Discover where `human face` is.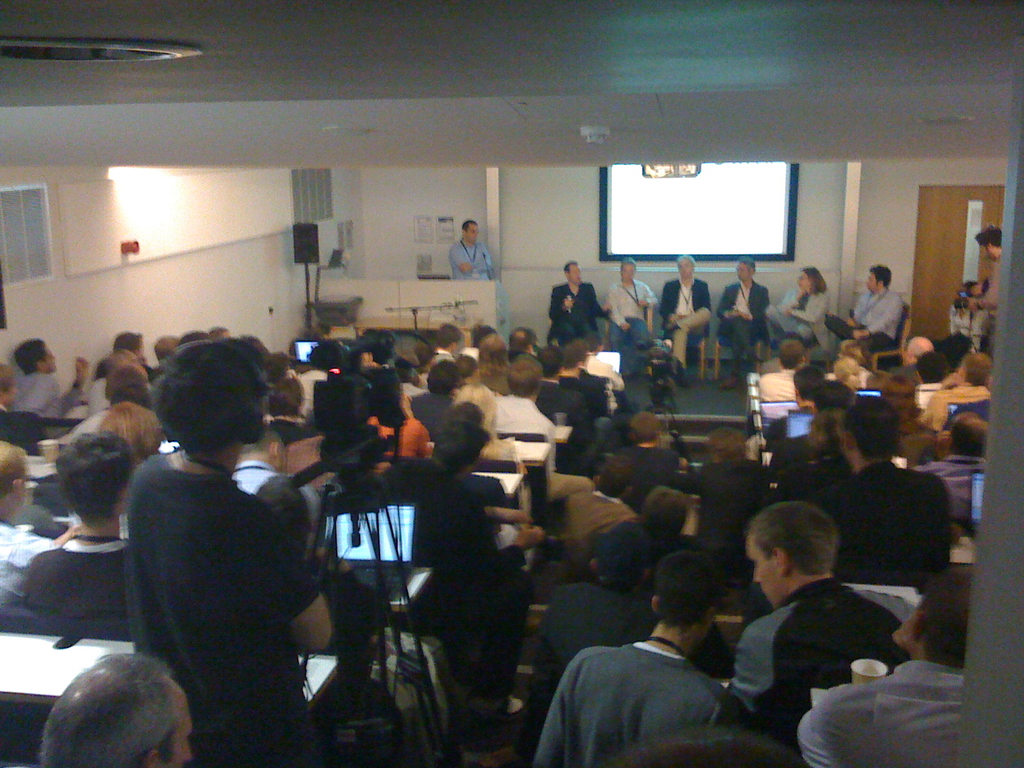
Discovered at 676 256 697 277.
